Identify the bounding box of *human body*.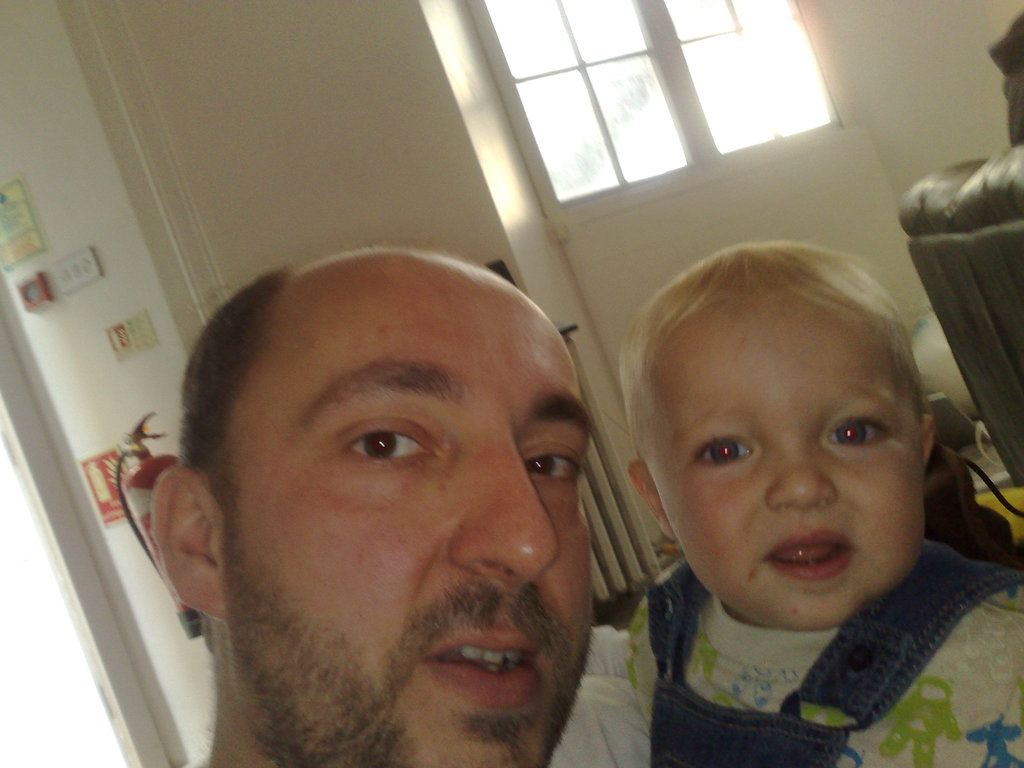
box(542, 197, 1014, 765).
